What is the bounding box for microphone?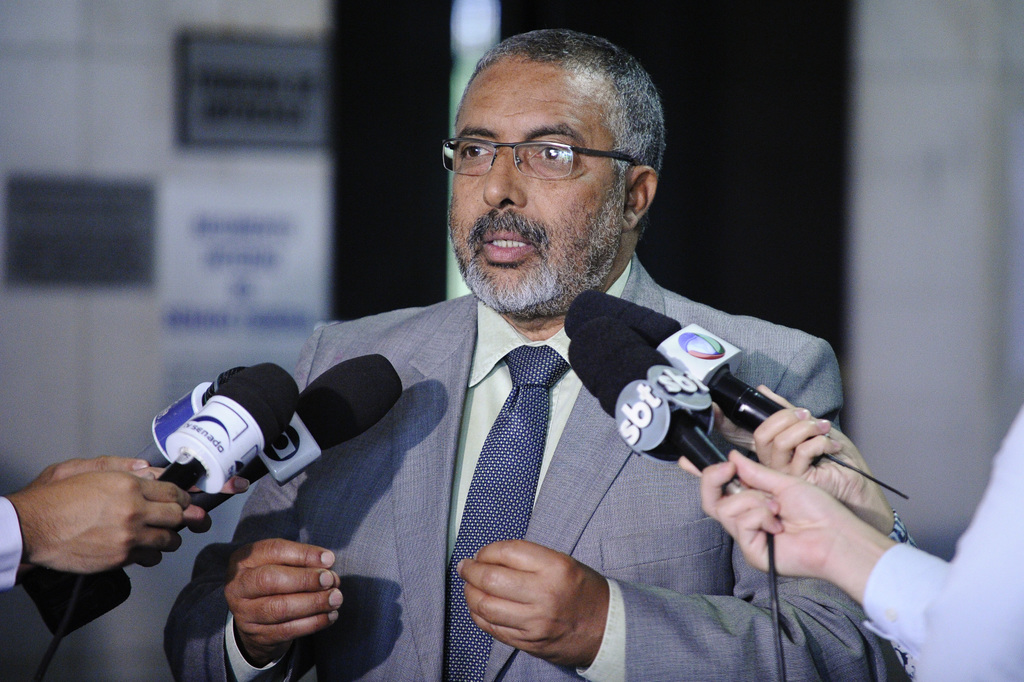
(140,367,249,465).
